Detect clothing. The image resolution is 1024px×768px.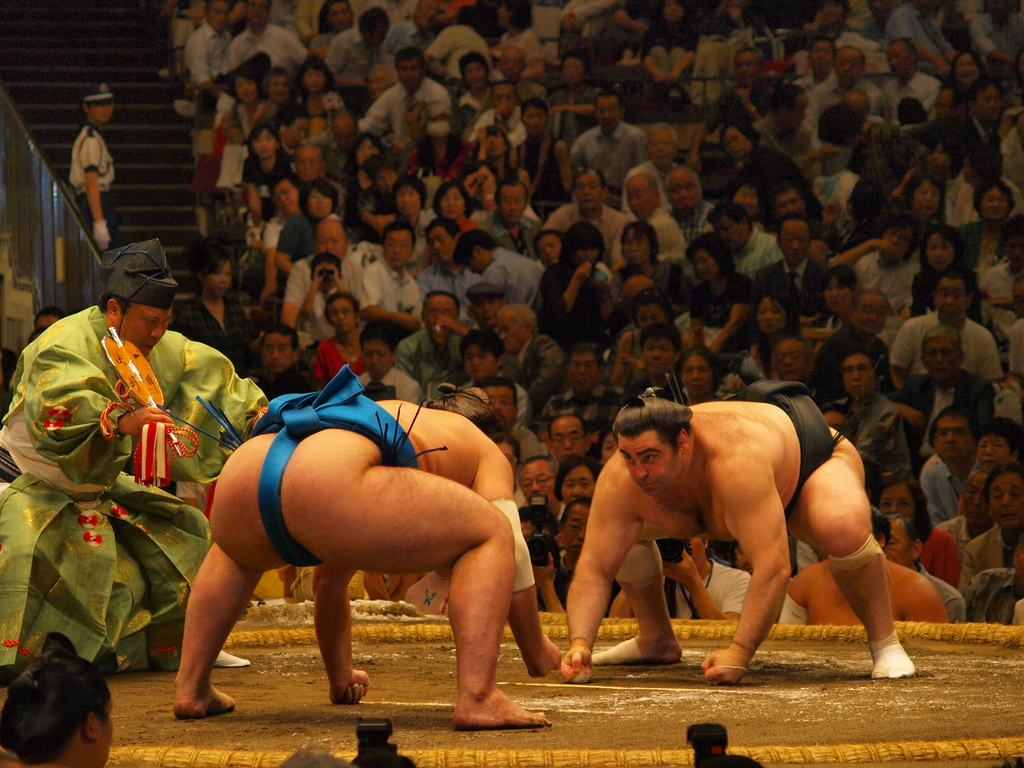
bbox(383, 24, 440, 49).
